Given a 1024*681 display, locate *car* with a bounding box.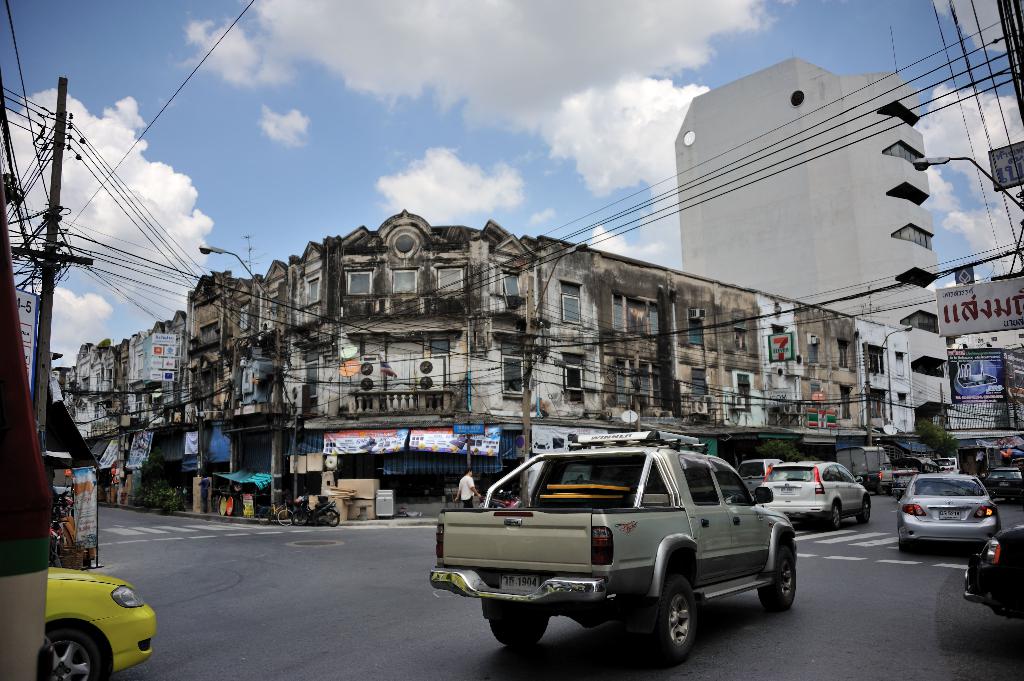
Located: BBox(964, 525, 1023, 627).
